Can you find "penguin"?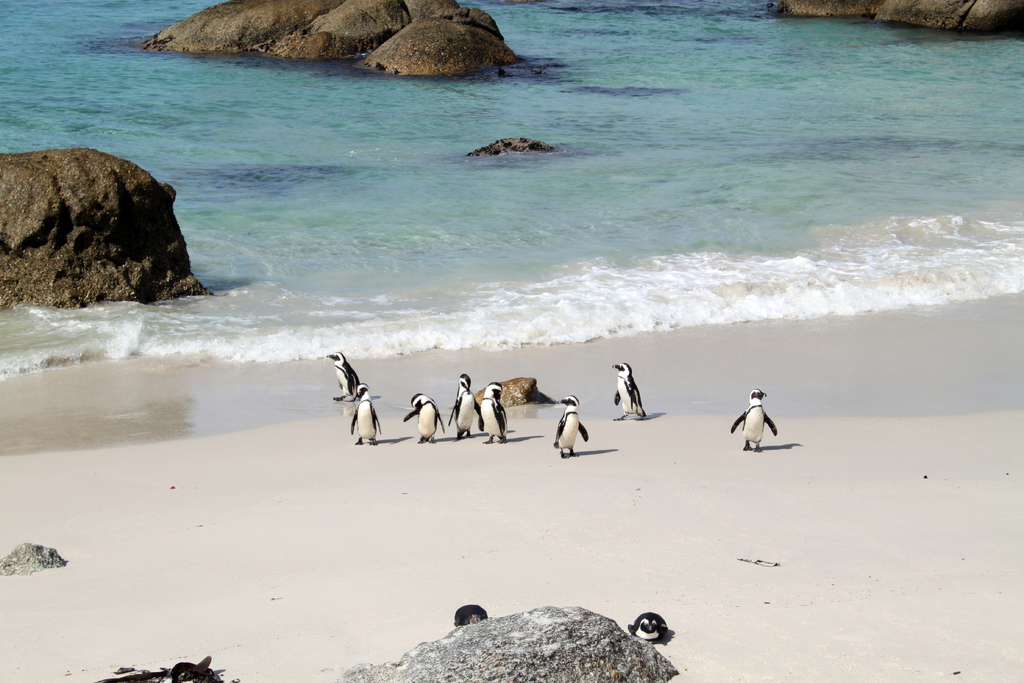
Yes, bounding box: crop(609, 358, 647, 420).
